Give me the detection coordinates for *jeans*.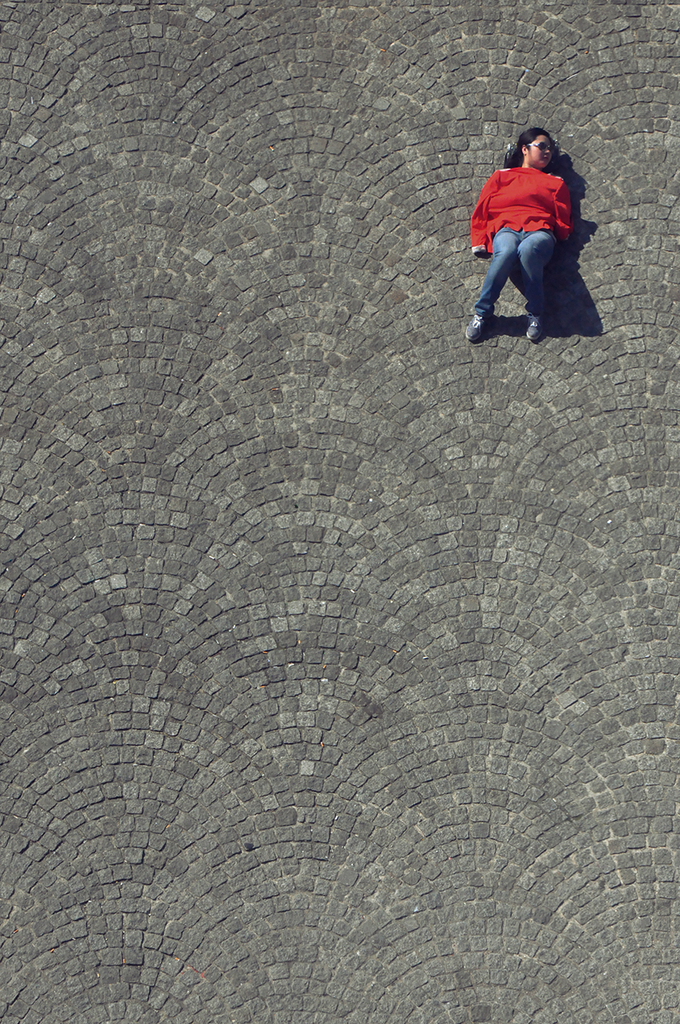
crop(485, 237, 541, 330).
